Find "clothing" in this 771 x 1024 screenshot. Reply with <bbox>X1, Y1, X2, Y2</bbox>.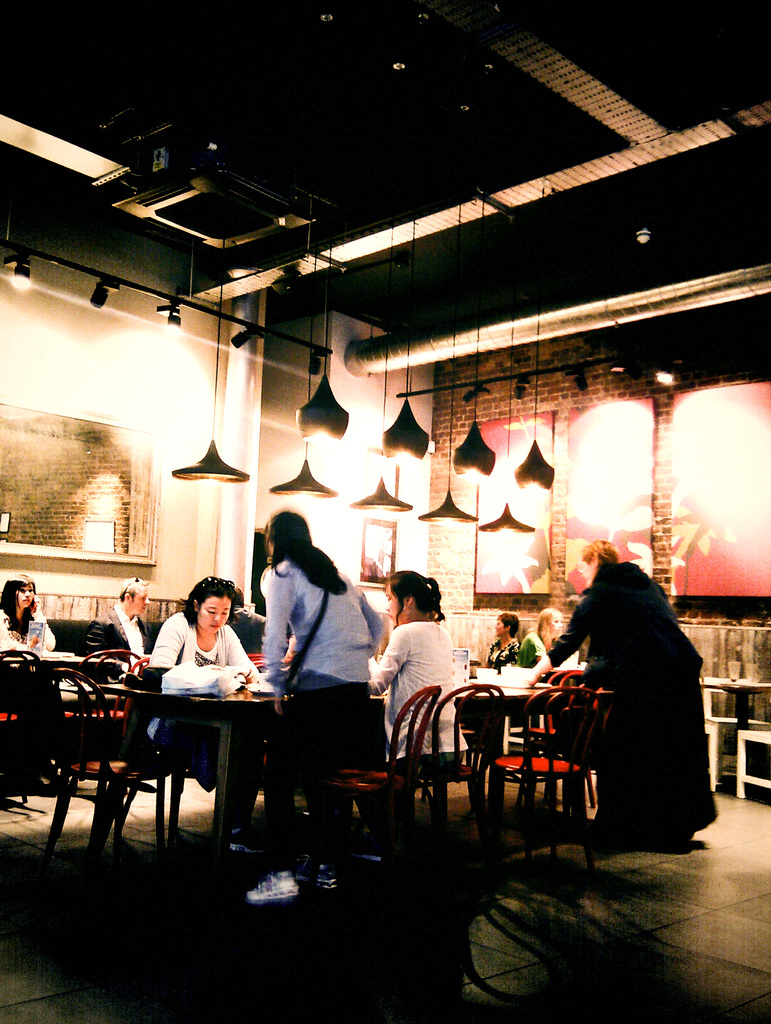
<bbox>146, 614, 256, 673</bbox>.
